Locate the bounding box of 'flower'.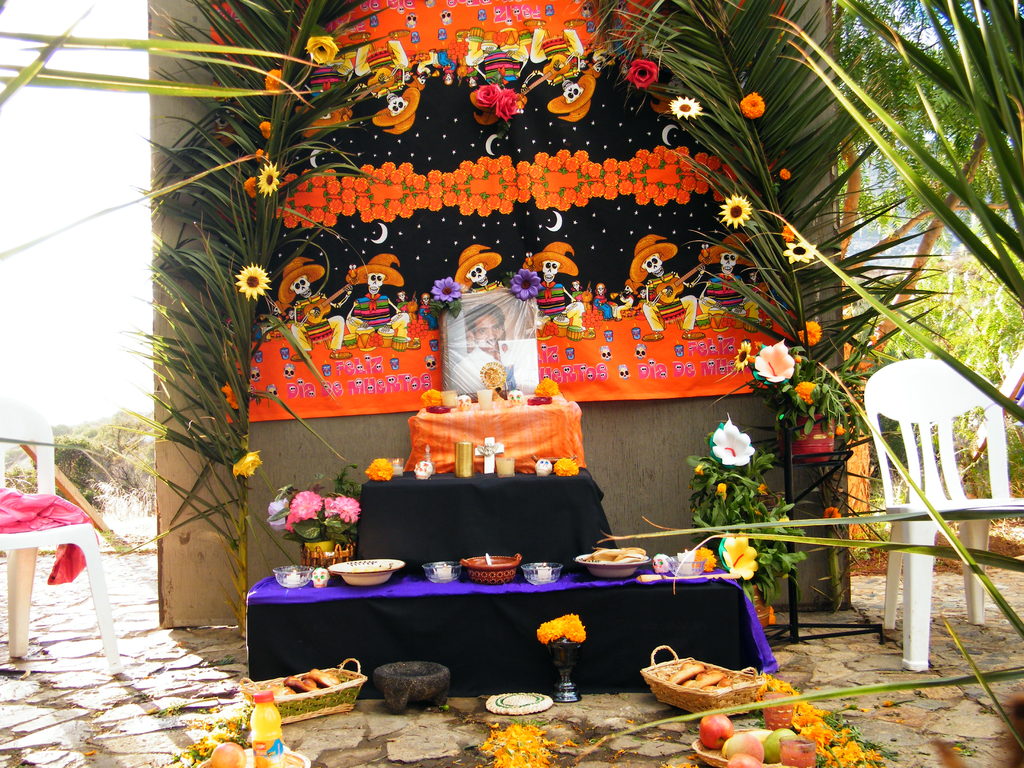
Bounding box: 256/122/271/141.
